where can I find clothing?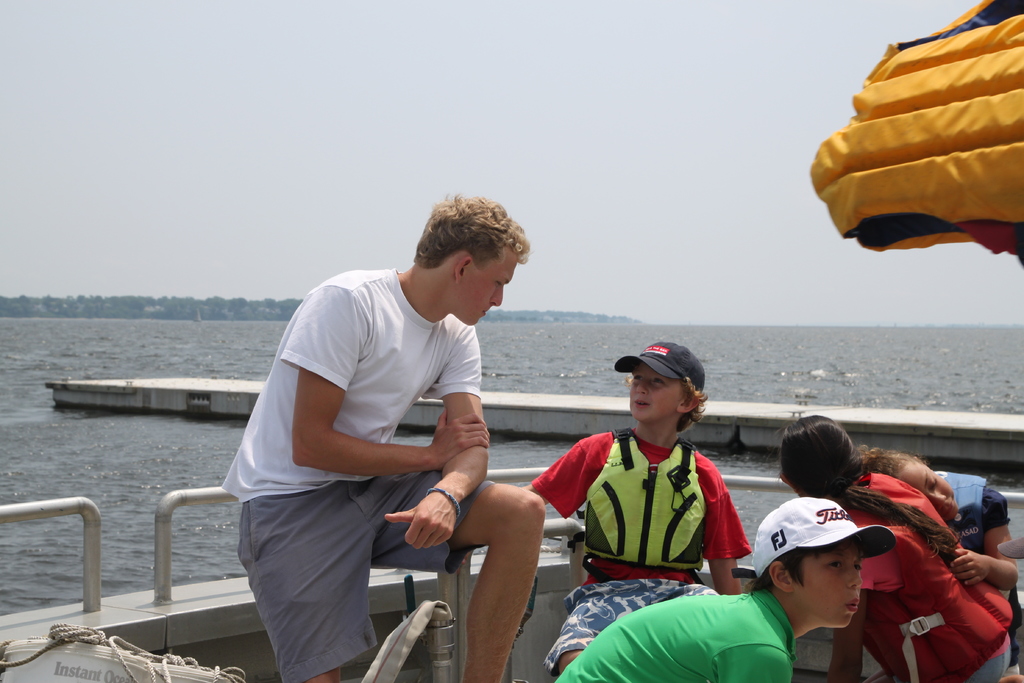
You can find it at <region>551, 596, 795, 682</region>.
